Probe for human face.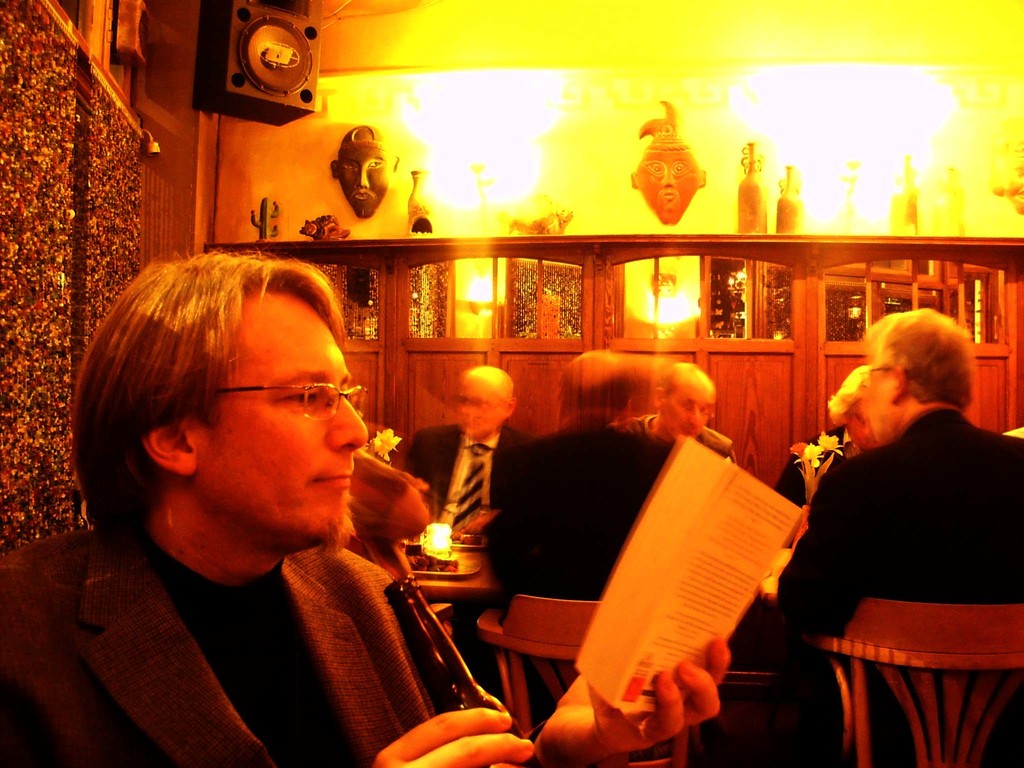
Probe result: 456,373,504,440.
